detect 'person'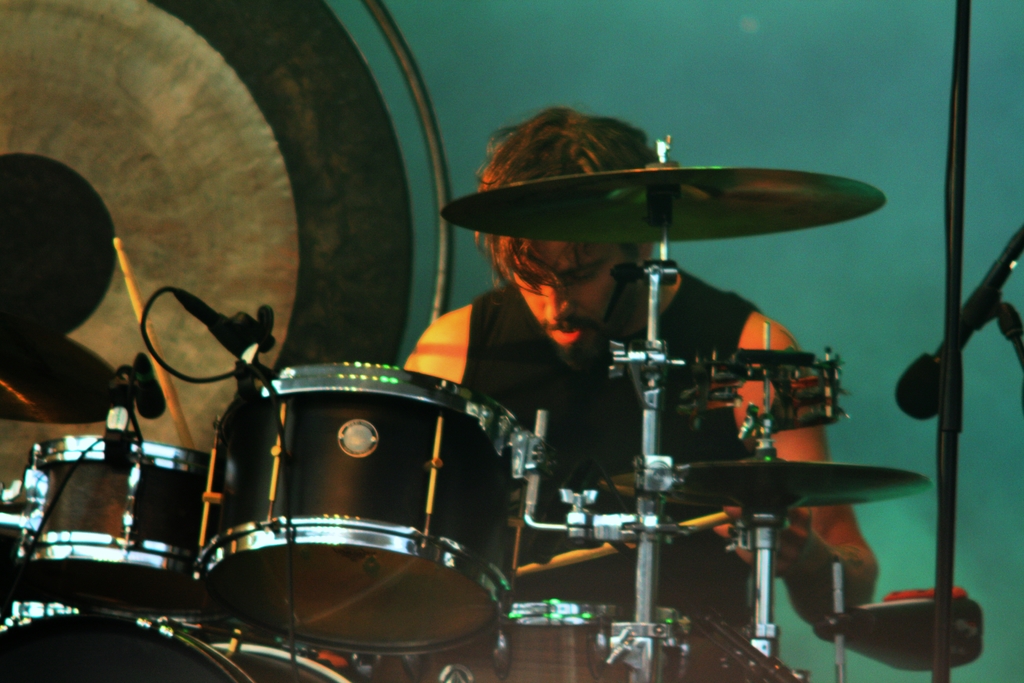
(401,111,880,672)
